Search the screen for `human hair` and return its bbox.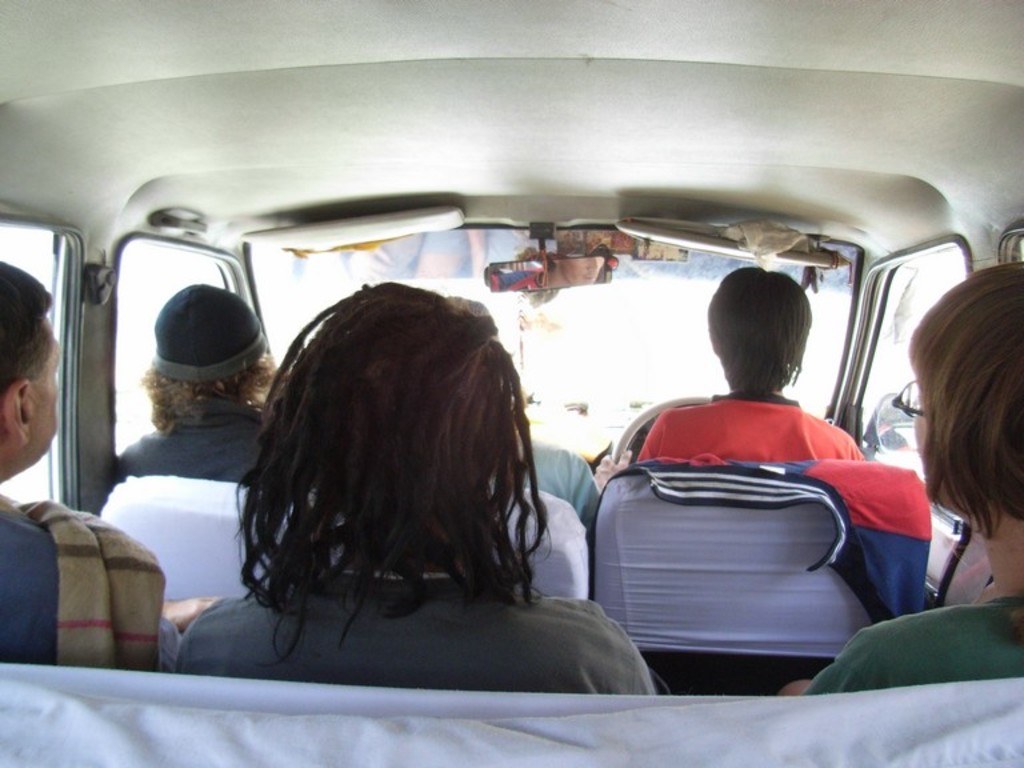
Found: {"x1": 137, "y1": 349, "x2": 276, "y2": 437}.
